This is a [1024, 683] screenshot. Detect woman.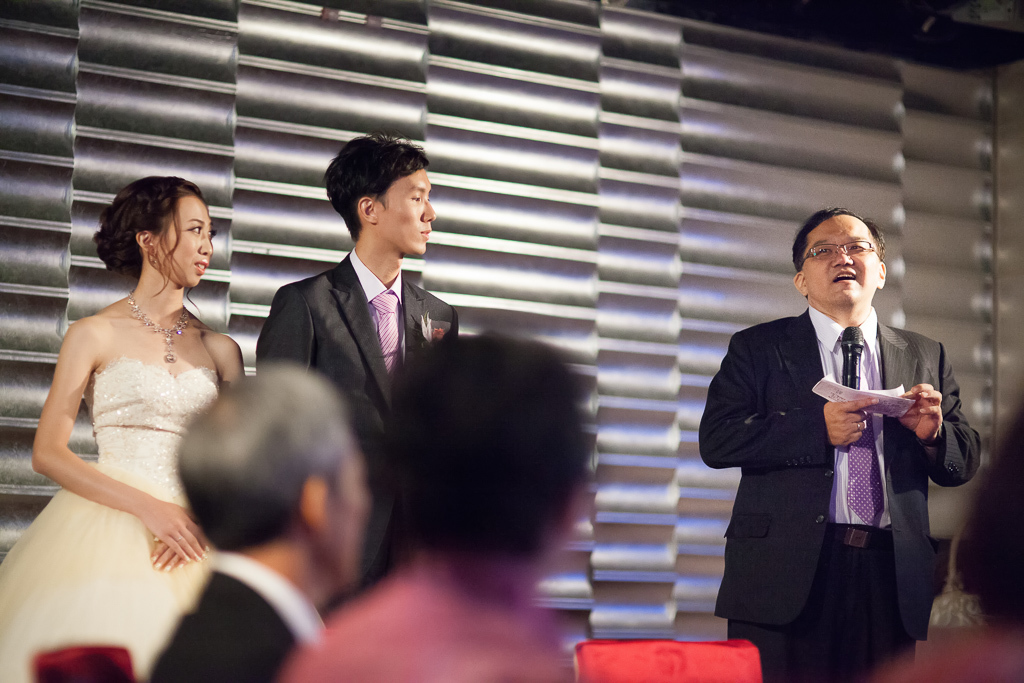
left=0, top=177, right=245, bottom=682.
